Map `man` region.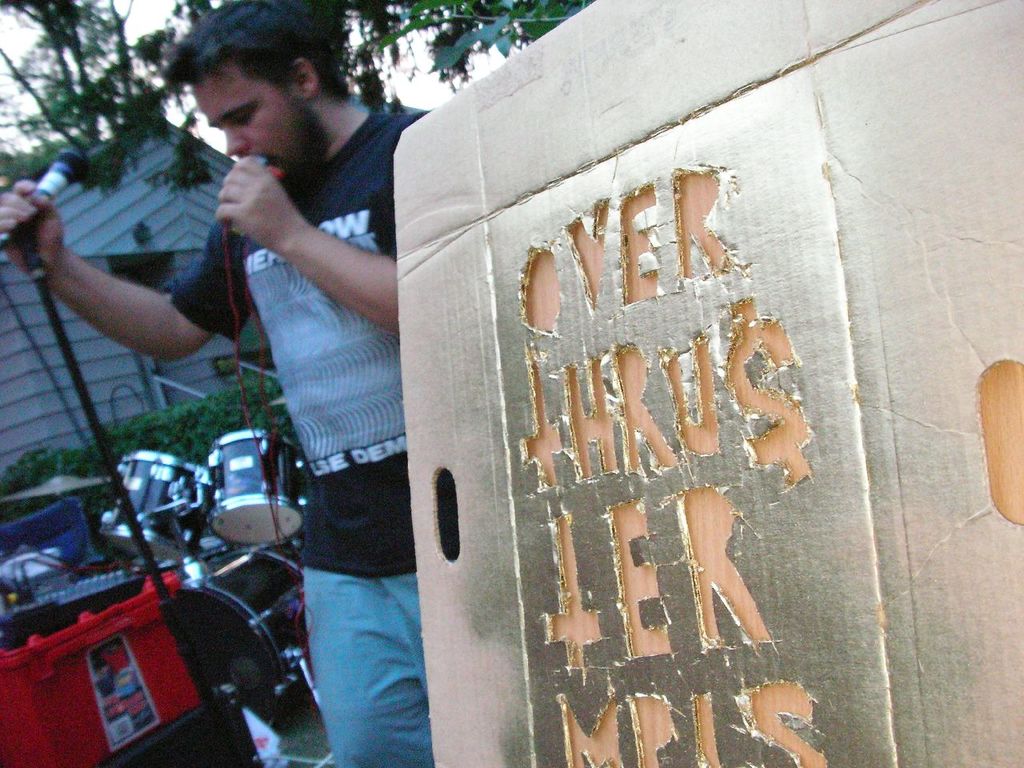
Mapped to {"x1": 0, "y1": 3, "x2": 427, "y2": 762}.
